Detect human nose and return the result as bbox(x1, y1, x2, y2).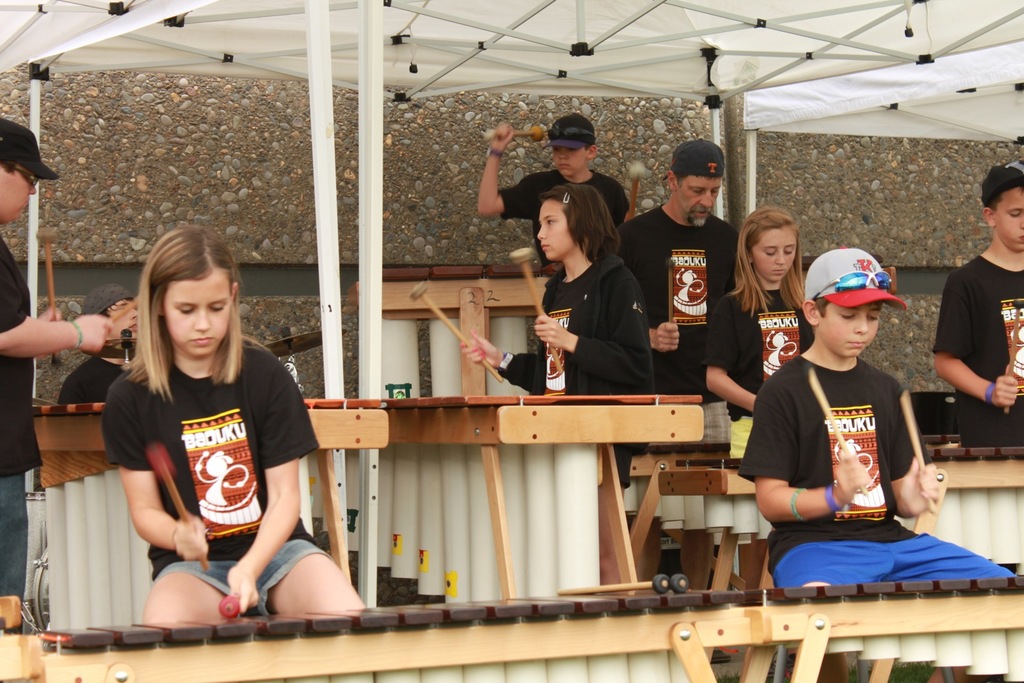
bbox(557, 151, 568, 159).
